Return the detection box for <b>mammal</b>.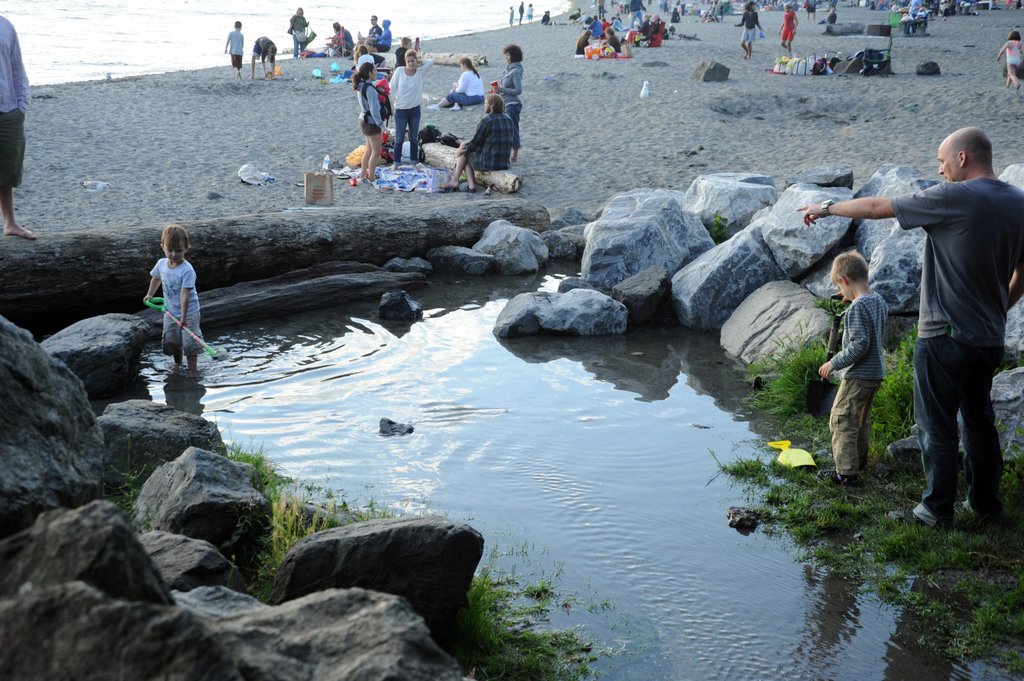
[785,115,1023,507].
